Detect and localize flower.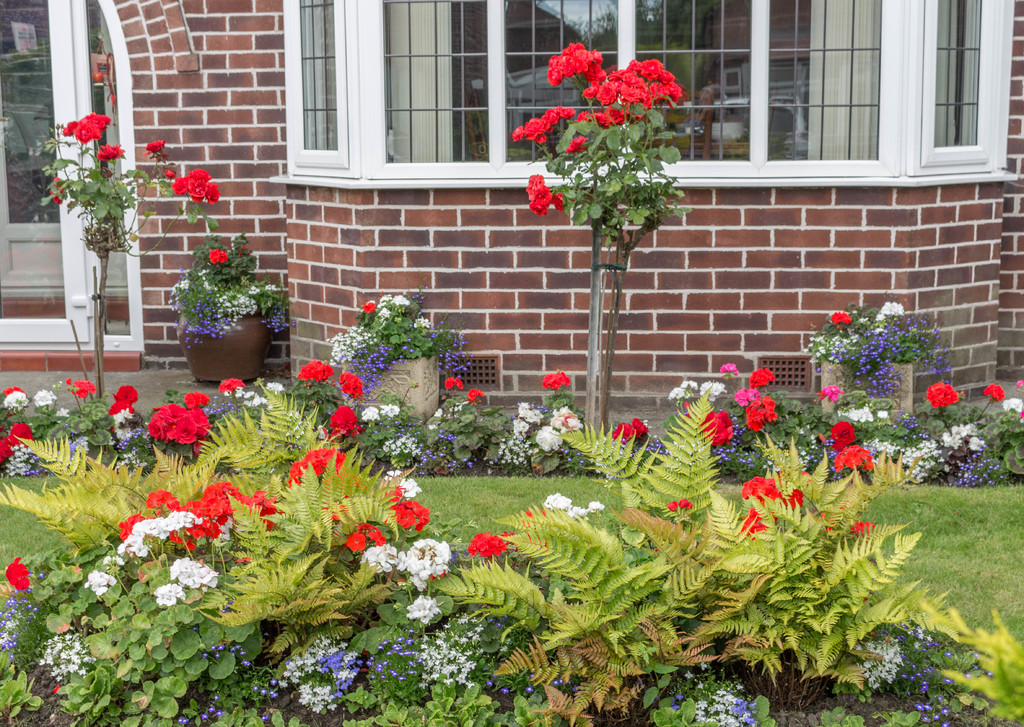
Localized at rect(69, 117, 104, 143).
